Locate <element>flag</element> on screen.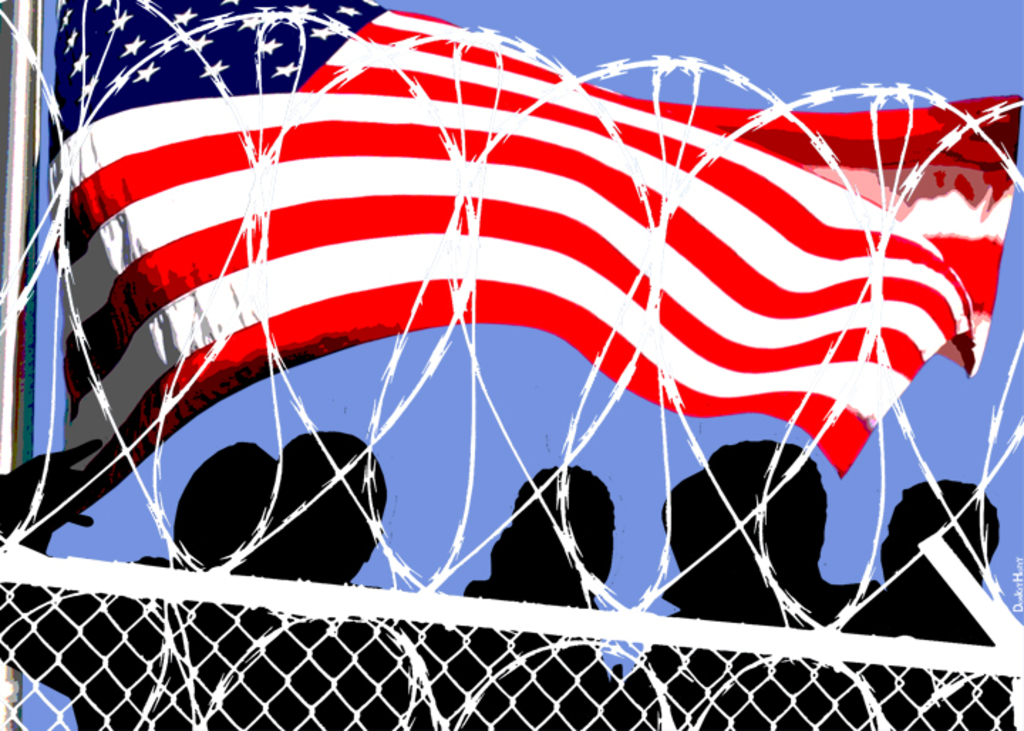
On screen at left=43, top=27, right=1011, bottom=620.
